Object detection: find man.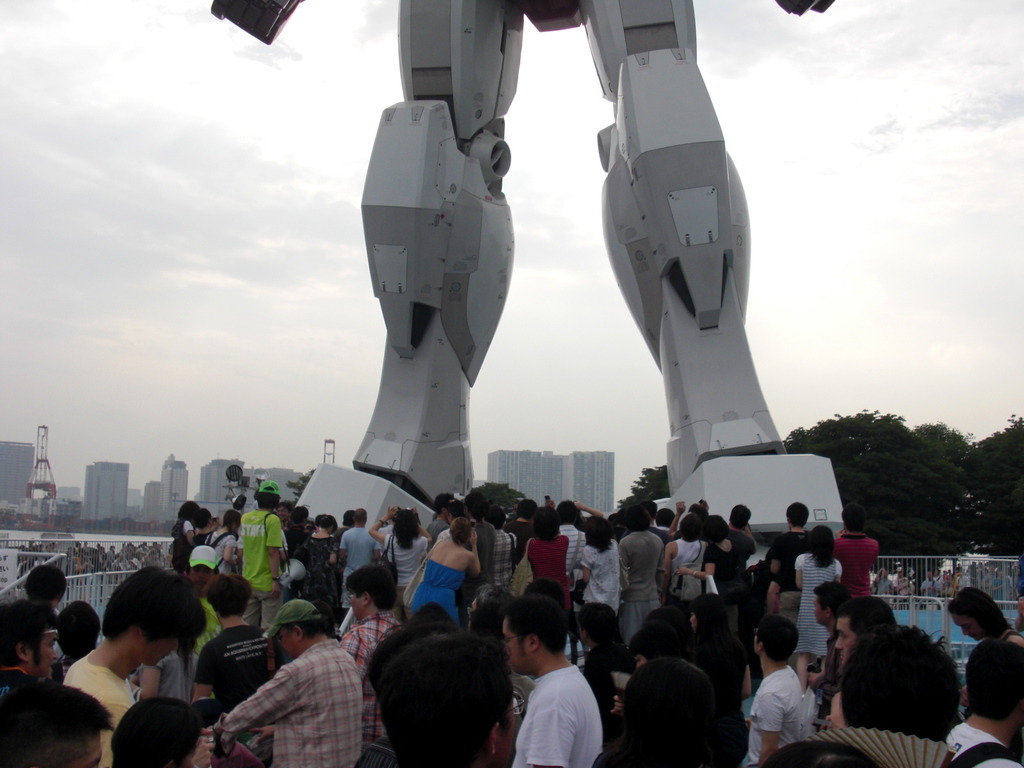
x1=0, y1=600, x2=58, y2=679.
